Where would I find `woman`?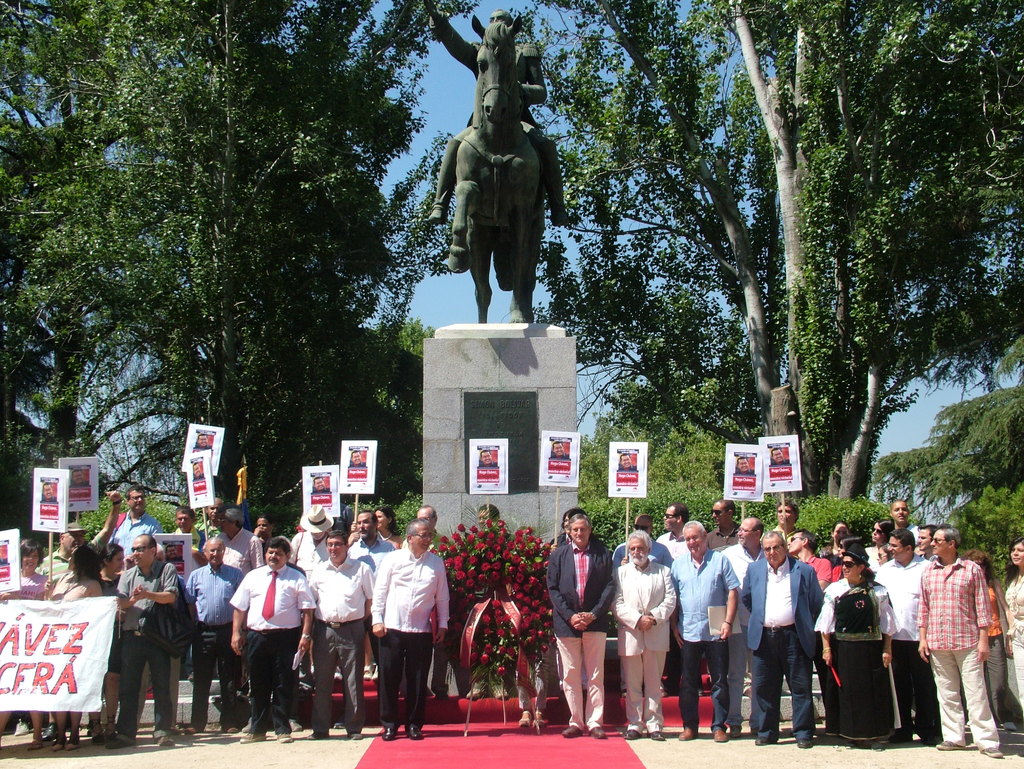
At 40/547/102/753.
